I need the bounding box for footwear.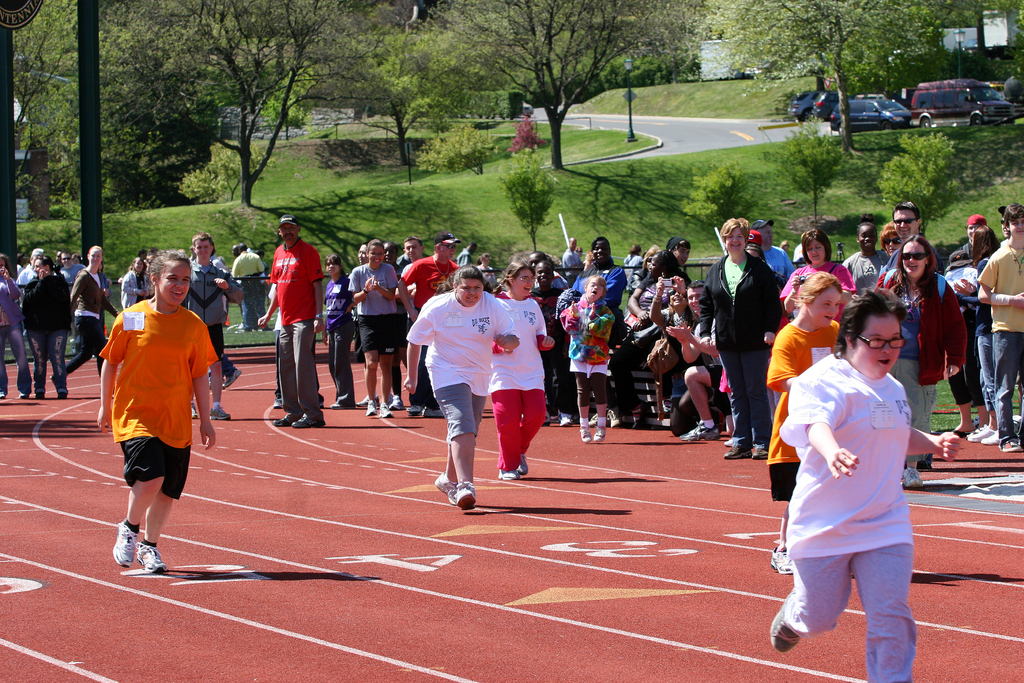
Here it is: (291, 413, 323, 427).
